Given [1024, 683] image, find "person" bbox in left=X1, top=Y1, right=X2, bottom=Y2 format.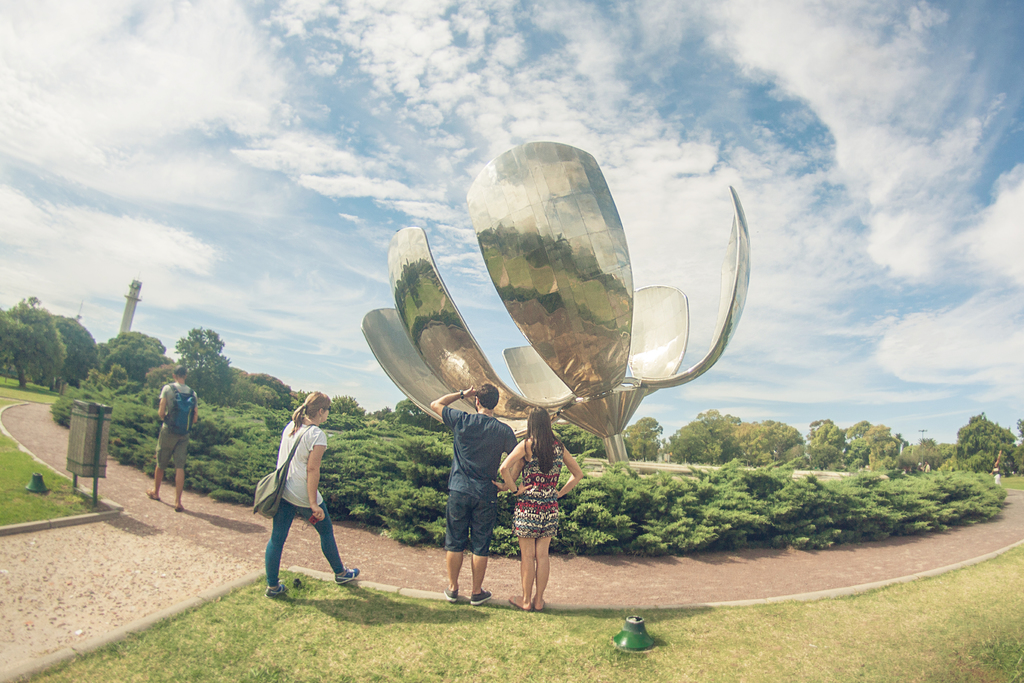
left=495, top=404, right=586, bottom=613.
